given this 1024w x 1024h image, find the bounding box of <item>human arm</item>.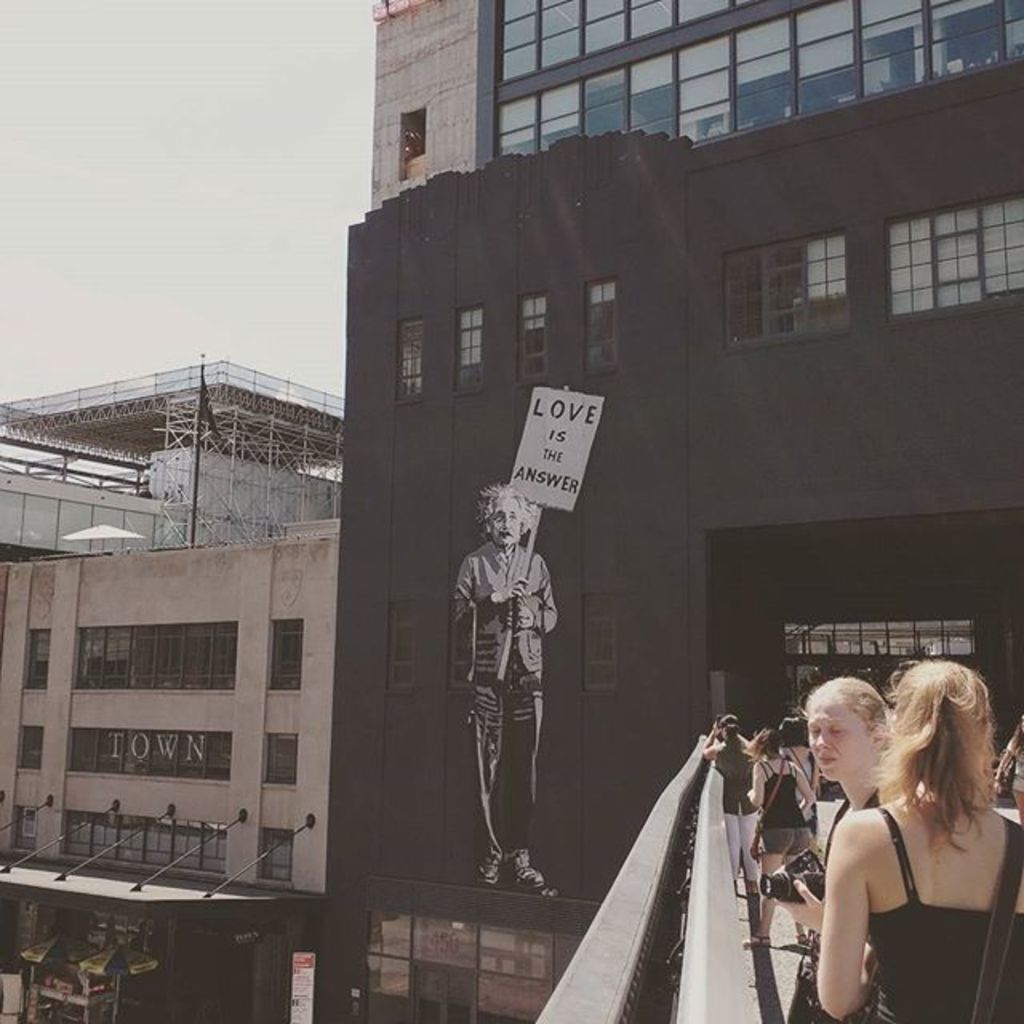
(left=987, top=720, right=1022, bottom=794).
